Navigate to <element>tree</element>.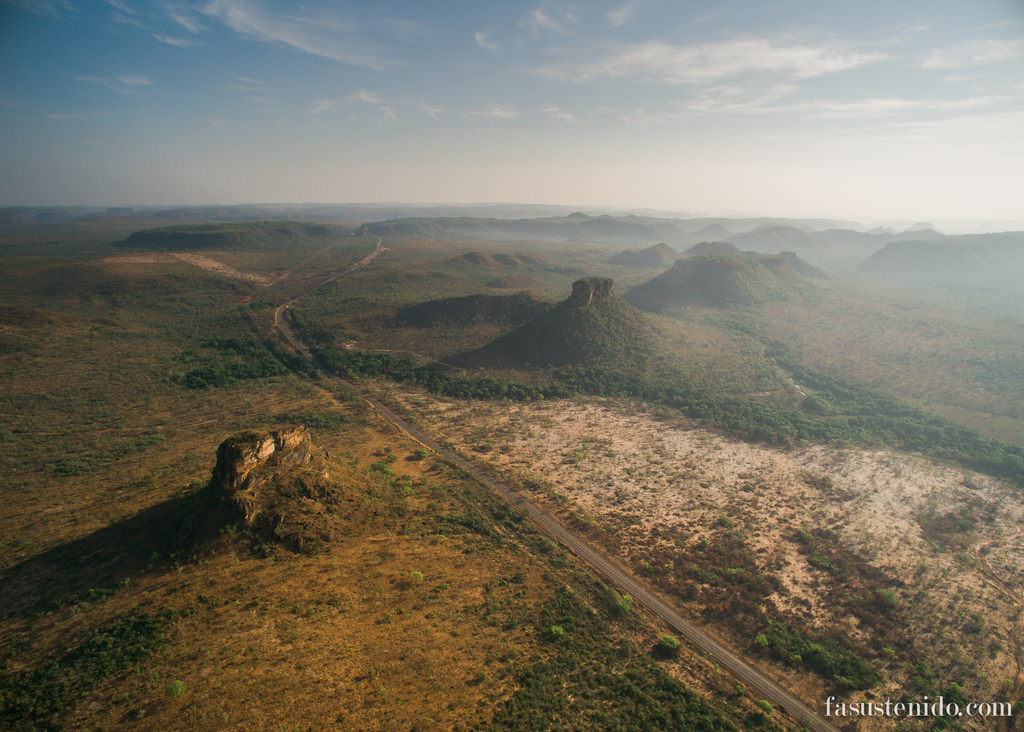
Navigation target: 408/570/422/585.
